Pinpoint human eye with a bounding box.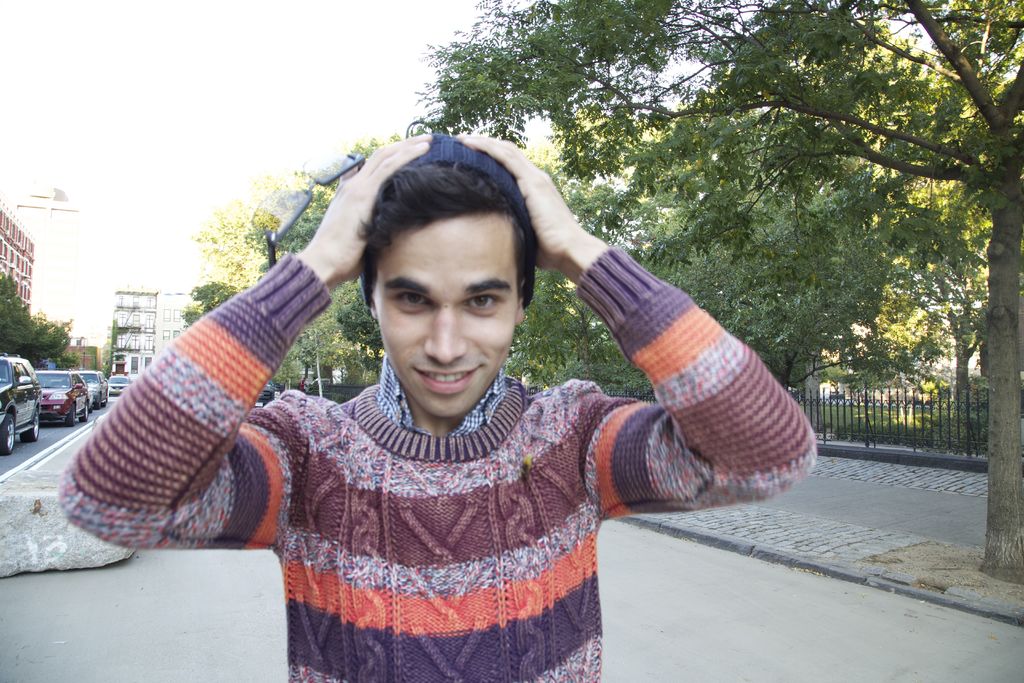
[461, 295, 502, 312].
